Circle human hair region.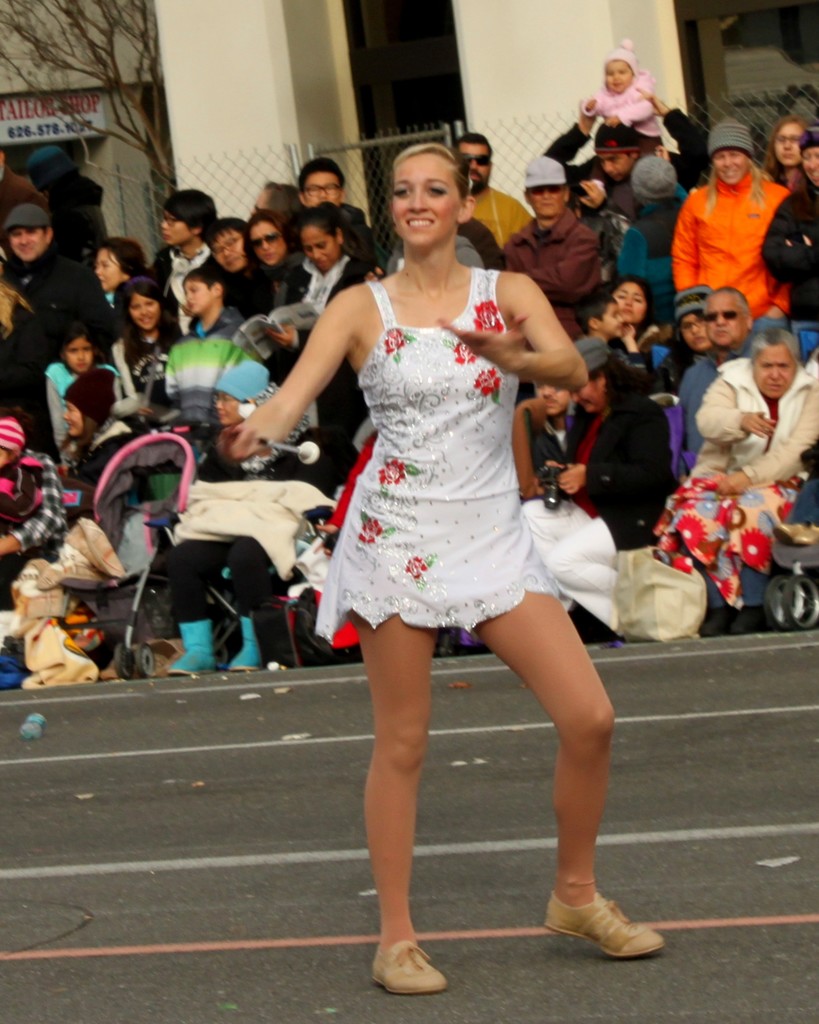
Region: pyautogui.locateOnScreen(264, 180, 304, 225).
